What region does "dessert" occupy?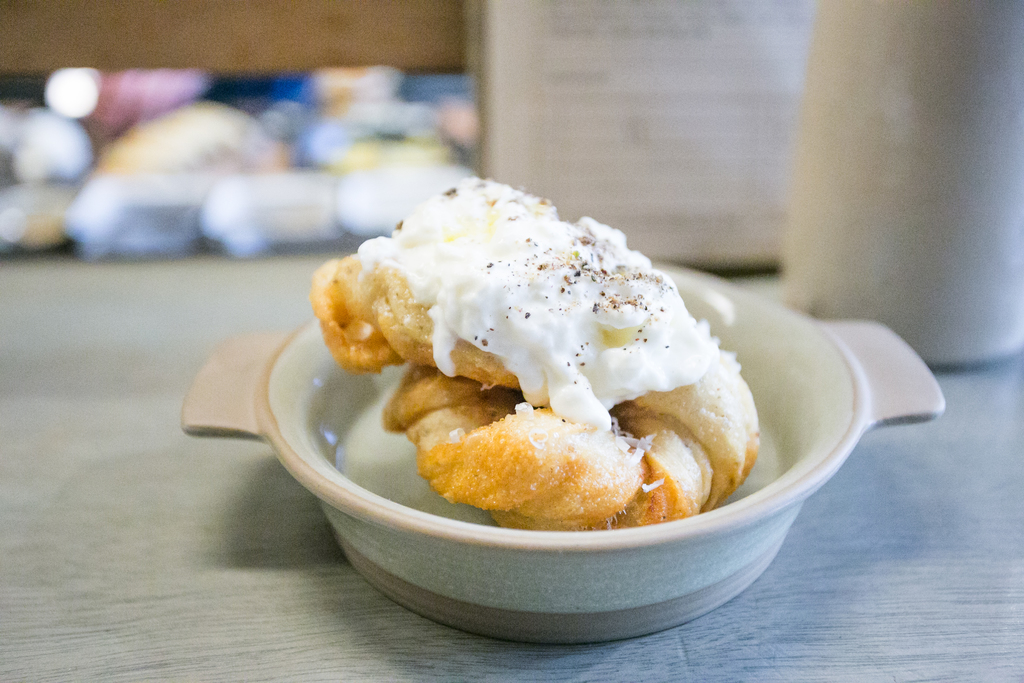
x1=307, y1=177, x2=761, y2=529.
